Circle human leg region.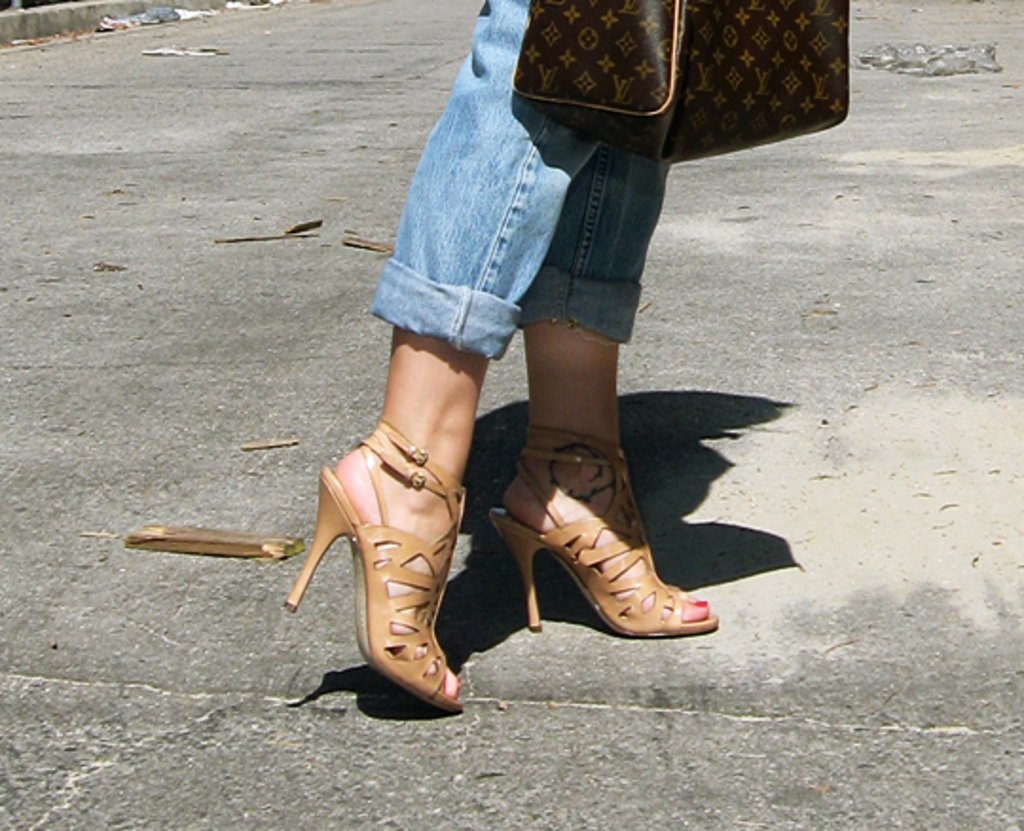
Region: {"left": 279, "top": 0, "right": 603, "bottom": 715}.
